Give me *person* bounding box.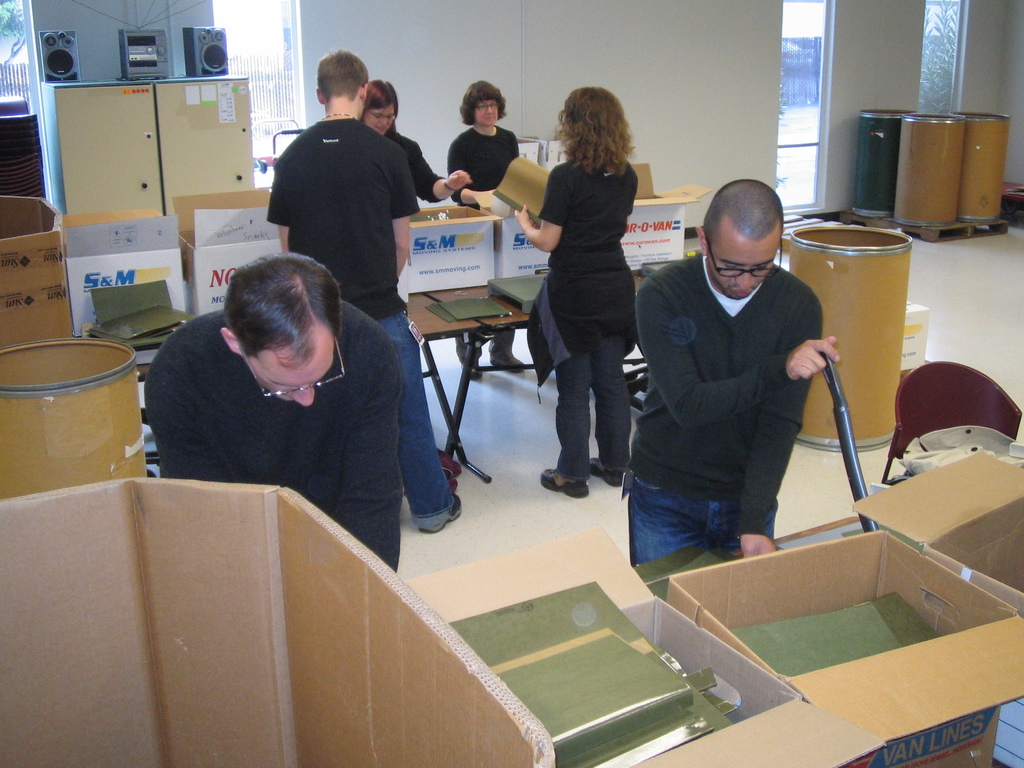
left=359, top=81, right=474, bottom=221.
